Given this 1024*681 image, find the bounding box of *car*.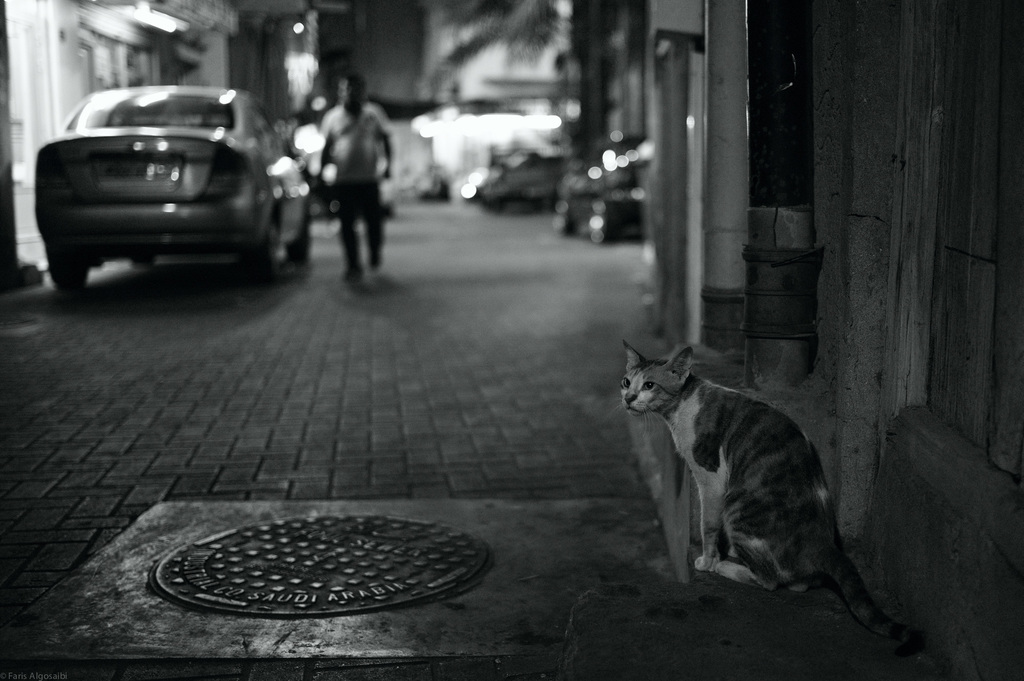
pyautogui.locateOnScreen(17, 75, 306, 295).
